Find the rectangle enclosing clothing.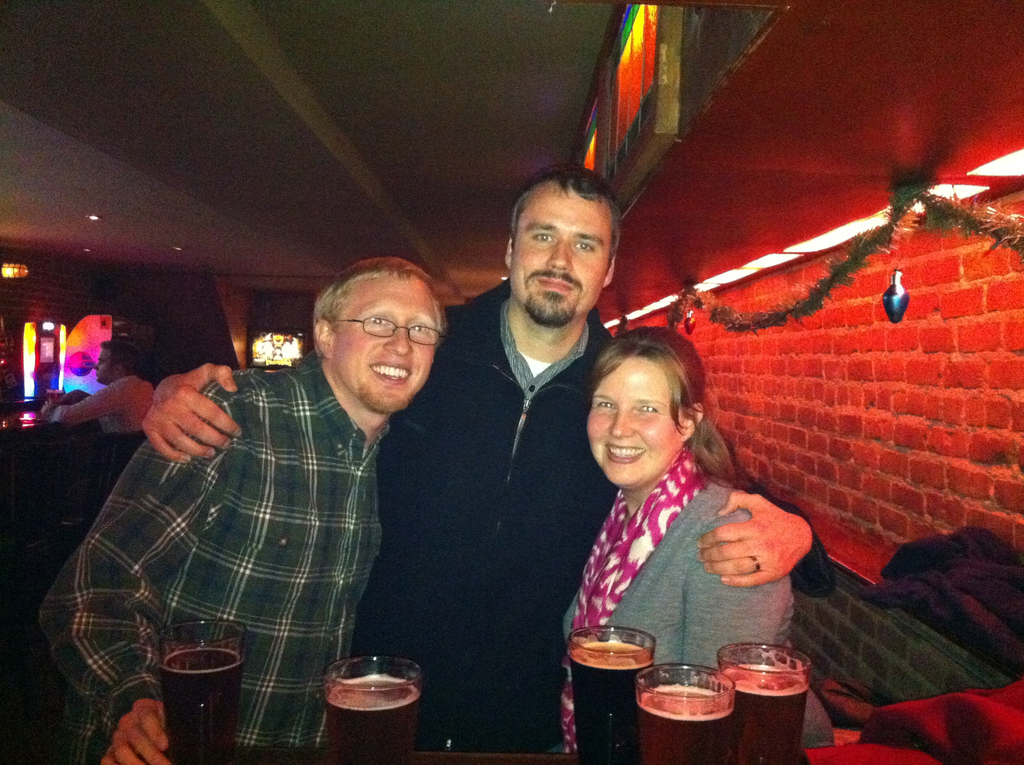
<box>44,374,155,429</box>.
